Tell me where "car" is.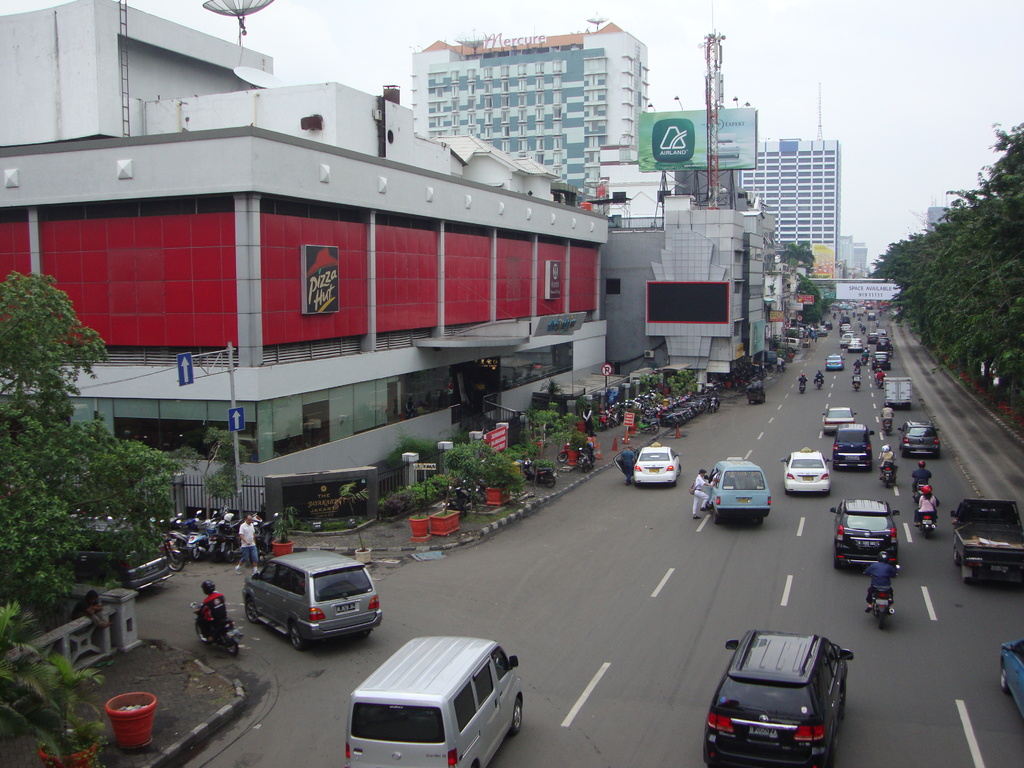
"car" is at detection(840, 333, 851, 349).
